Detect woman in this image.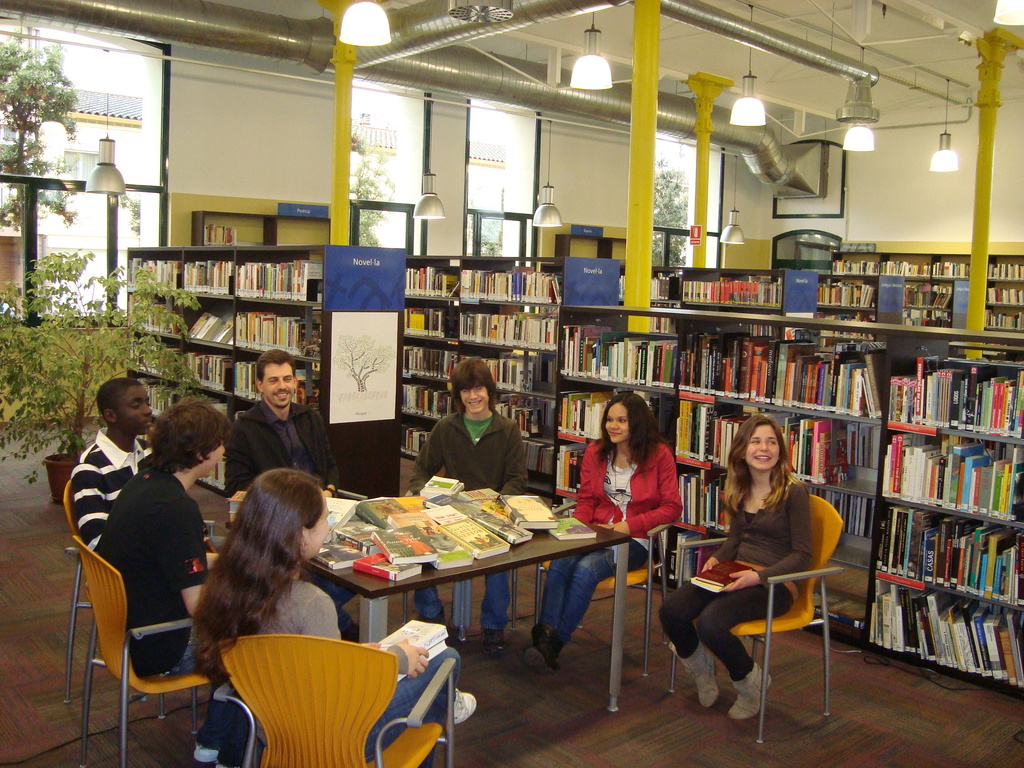
Detection: box(527, 396, 678, 679).
